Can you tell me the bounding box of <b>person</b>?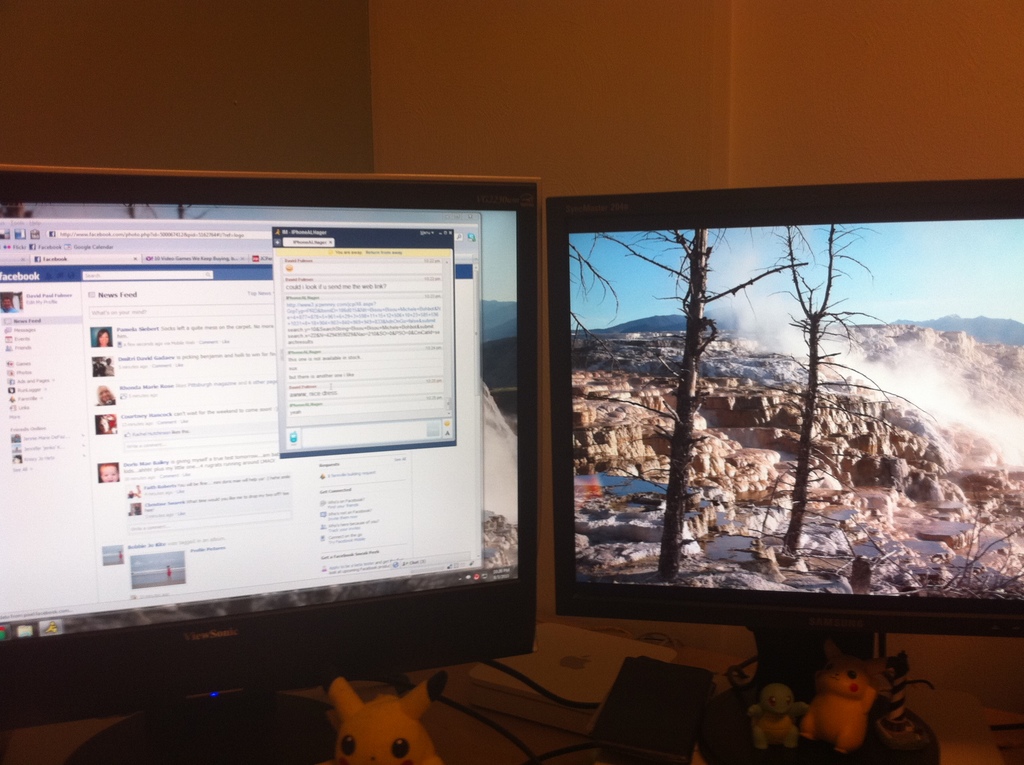
[left=93, top=325, right=110, bottom=344].
